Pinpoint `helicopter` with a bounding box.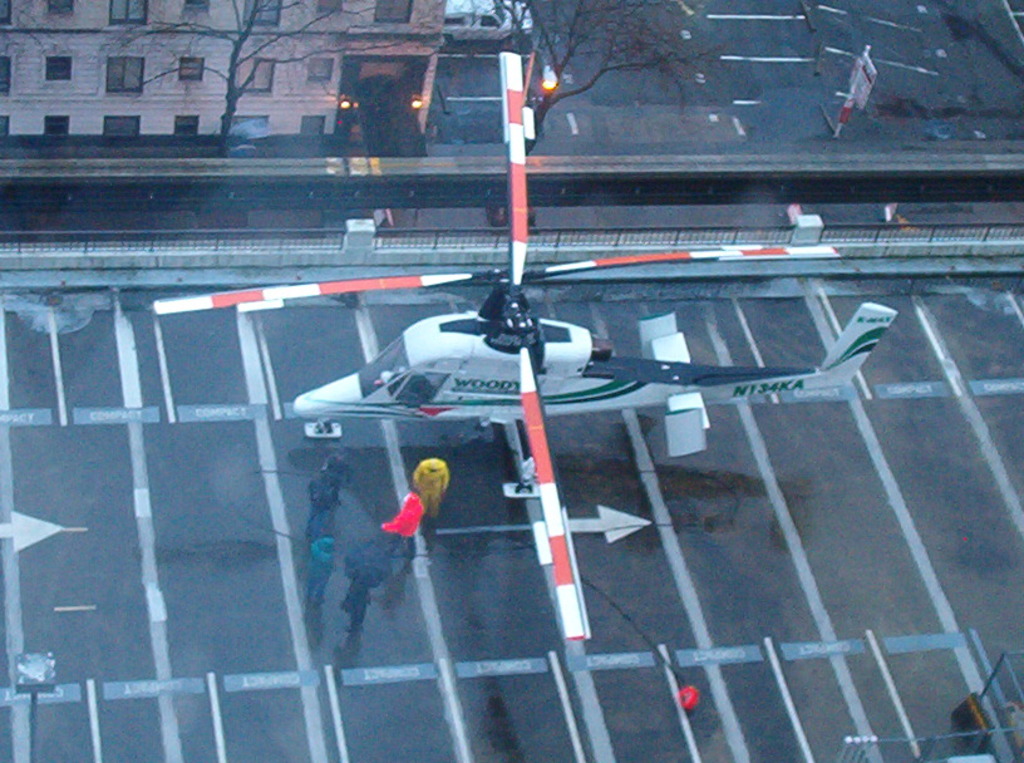
select_region(153, 124, 1023, 636).
